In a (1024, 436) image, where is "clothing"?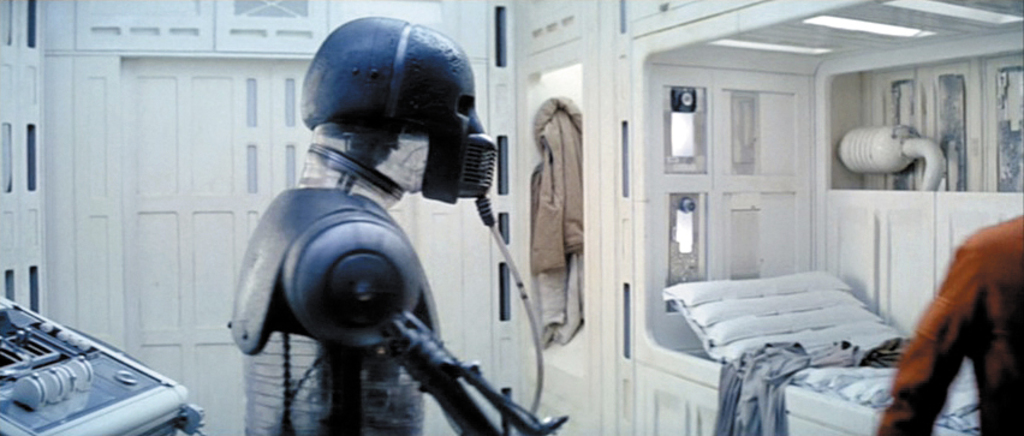
detection(513, 80, 596, 363).
